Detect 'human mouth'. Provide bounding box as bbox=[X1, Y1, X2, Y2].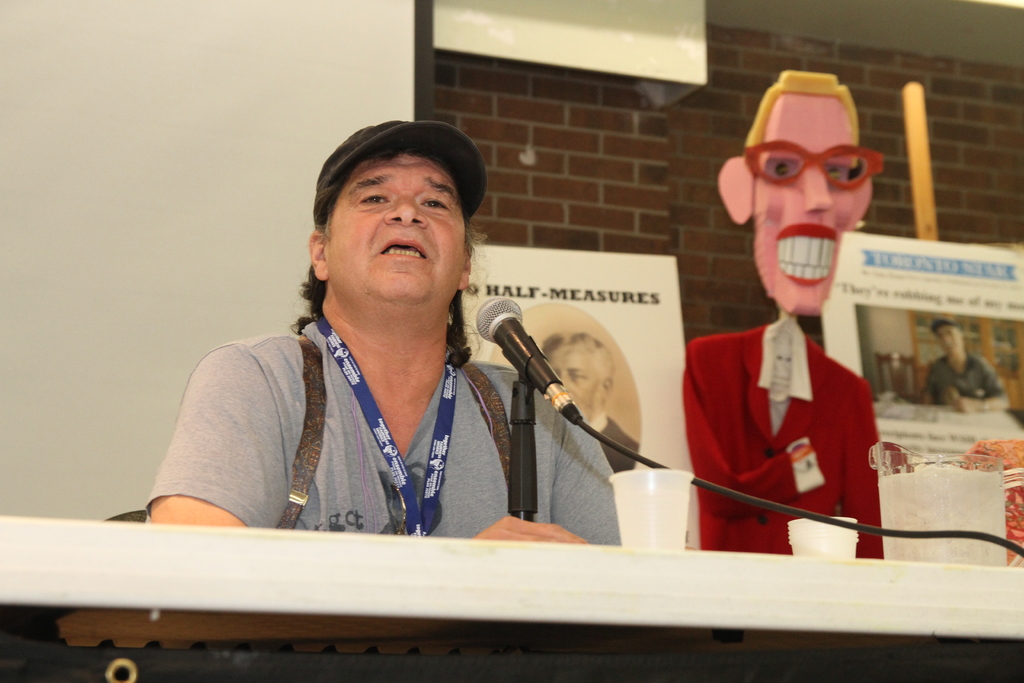
bbox=[379, 234, 433, 260].
